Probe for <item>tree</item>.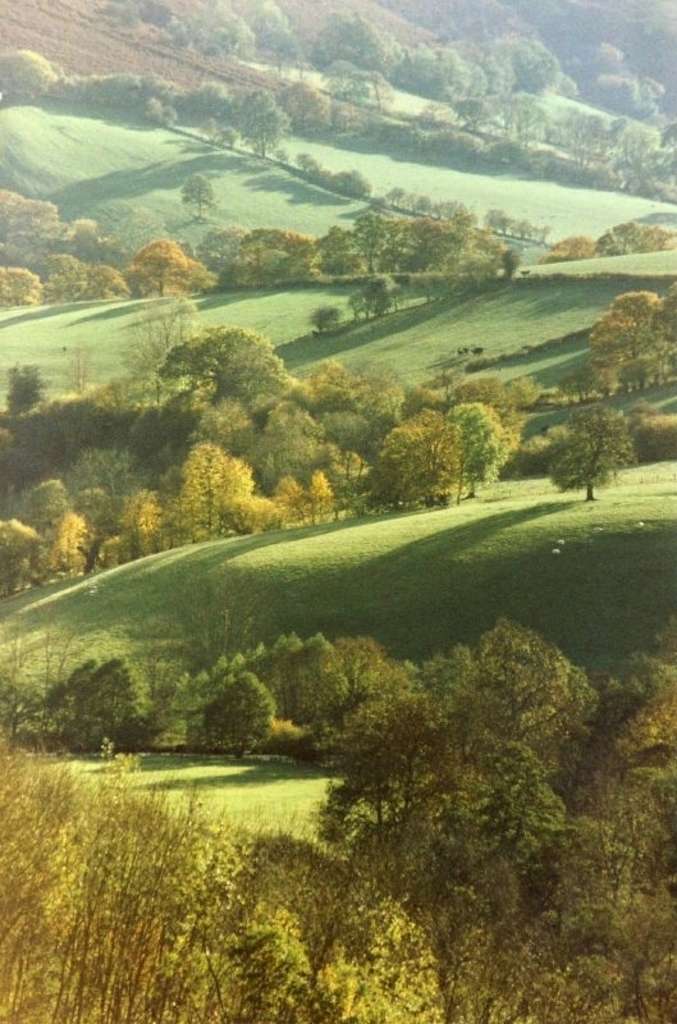
Probe result: <box>499,248,523,285</box>.
